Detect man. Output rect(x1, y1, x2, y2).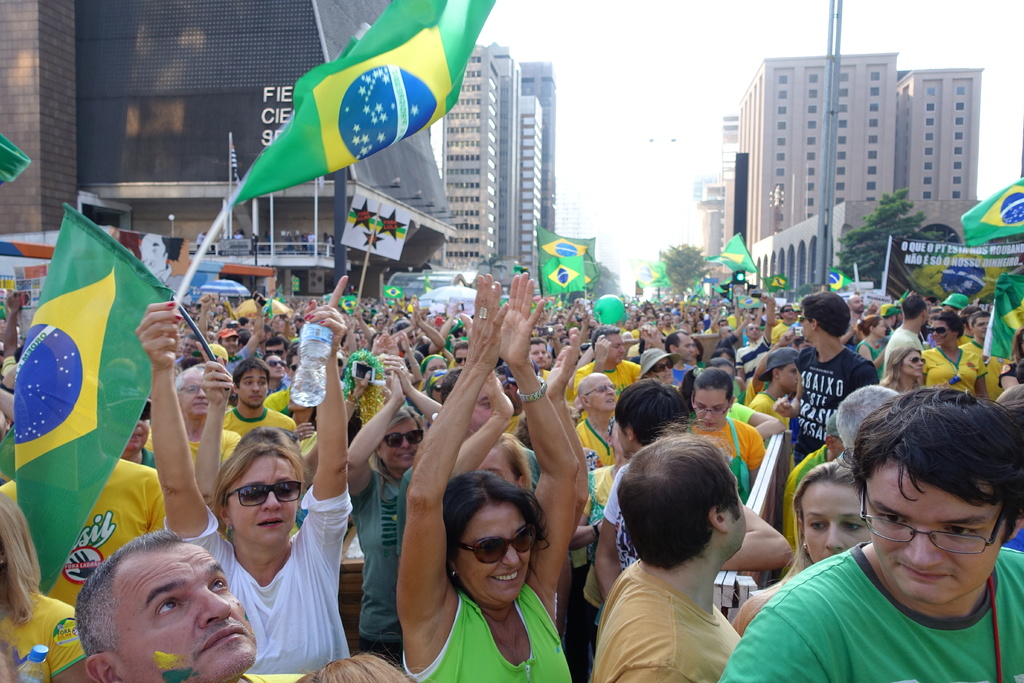
rect(711, 381, 1023, 682).
